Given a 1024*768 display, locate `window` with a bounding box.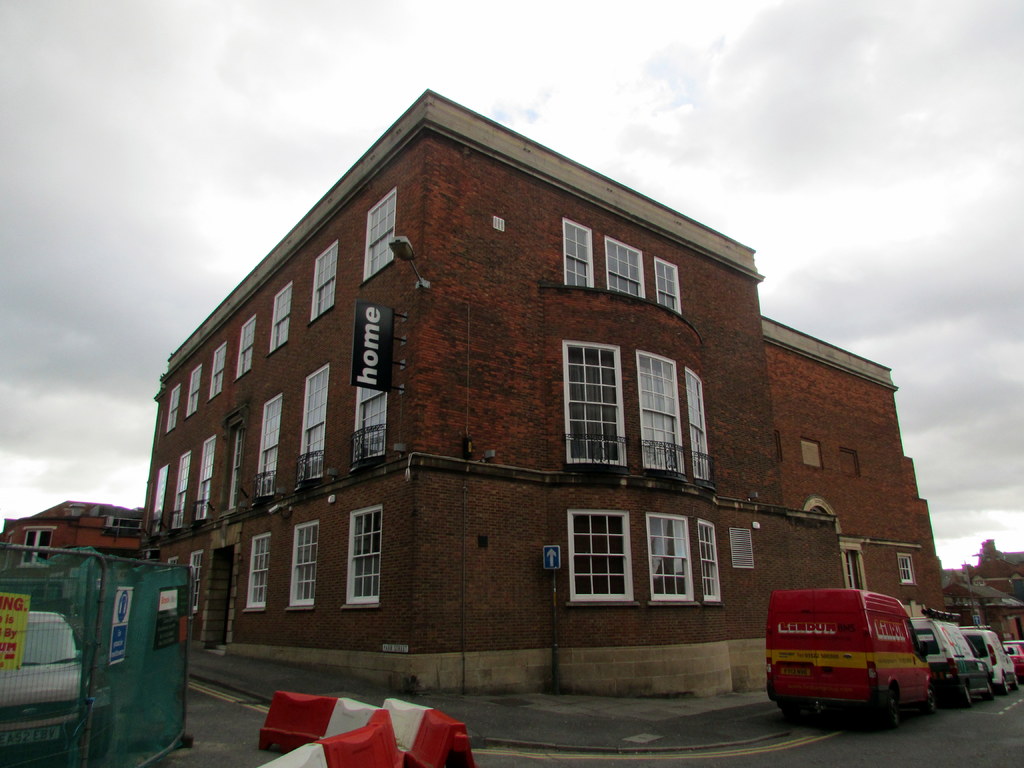
Located: 157, 466, 168, 534.
